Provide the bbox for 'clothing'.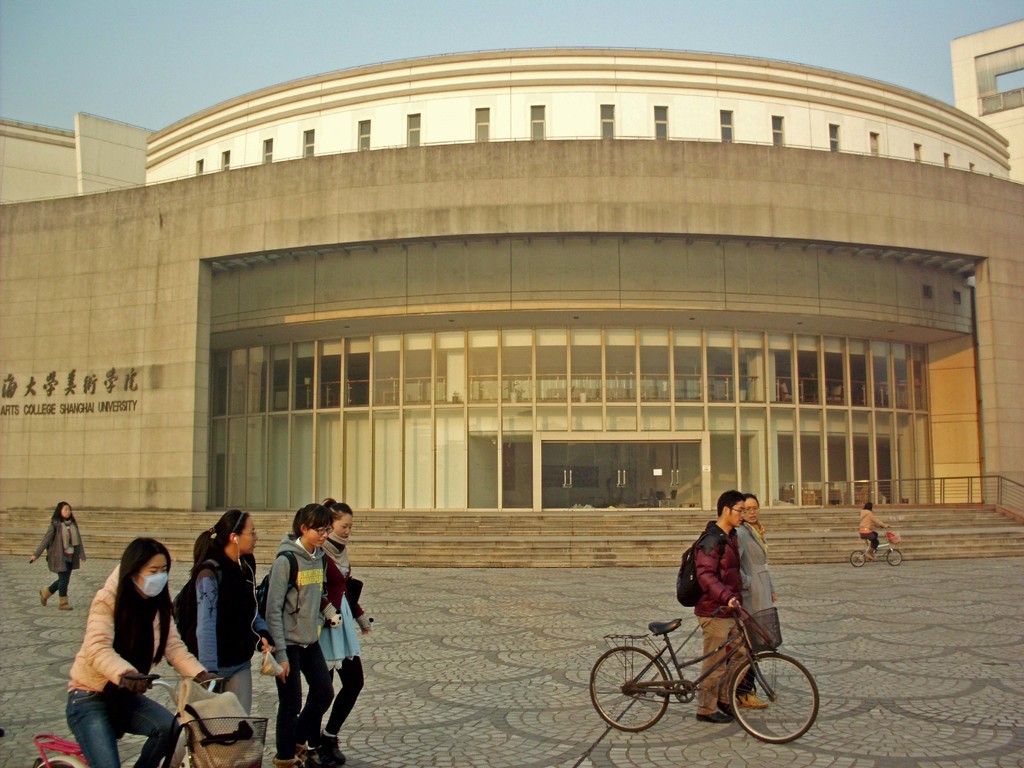
<box>32,515,86,596</box>.
